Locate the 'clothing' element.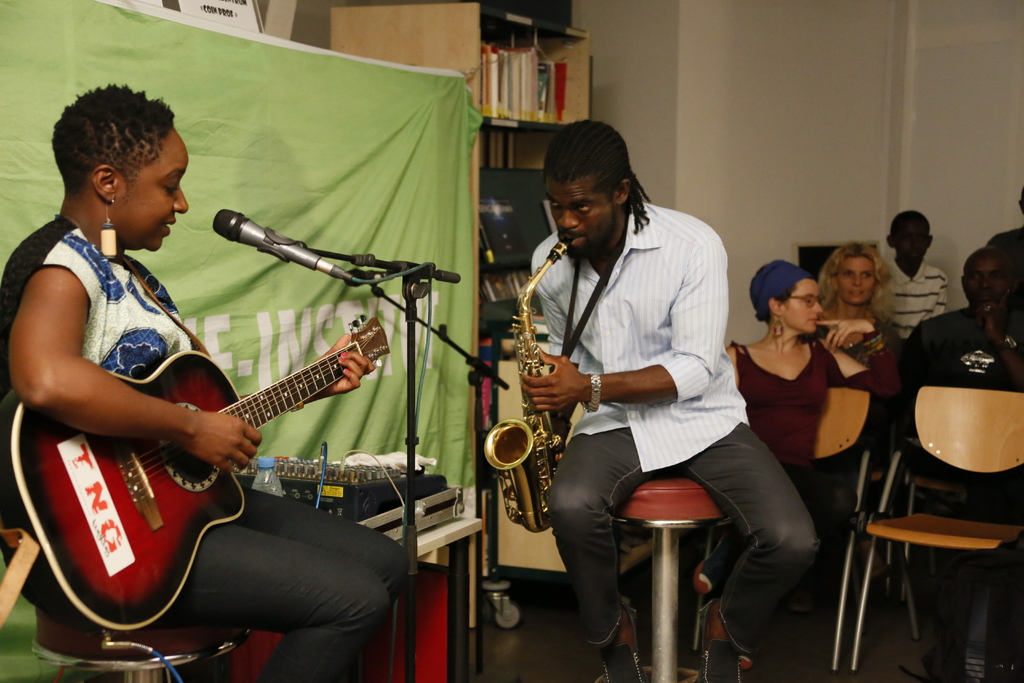
Element bbox: [left=735, top=323, right=909, bottom=623].
